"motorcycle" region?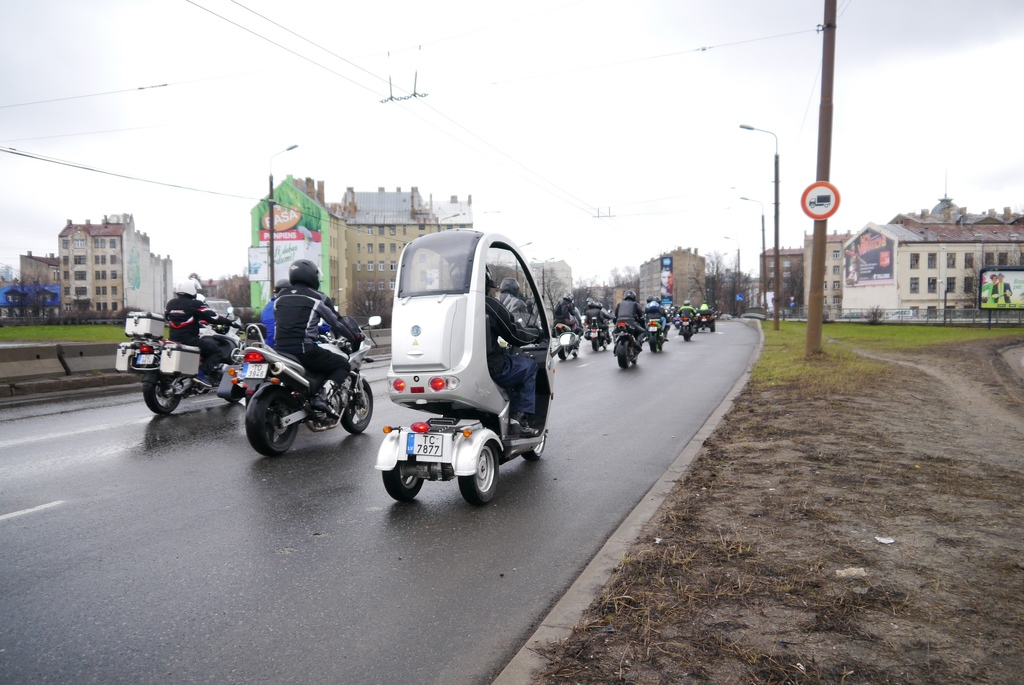
crop(223, 310, 368, 463)
